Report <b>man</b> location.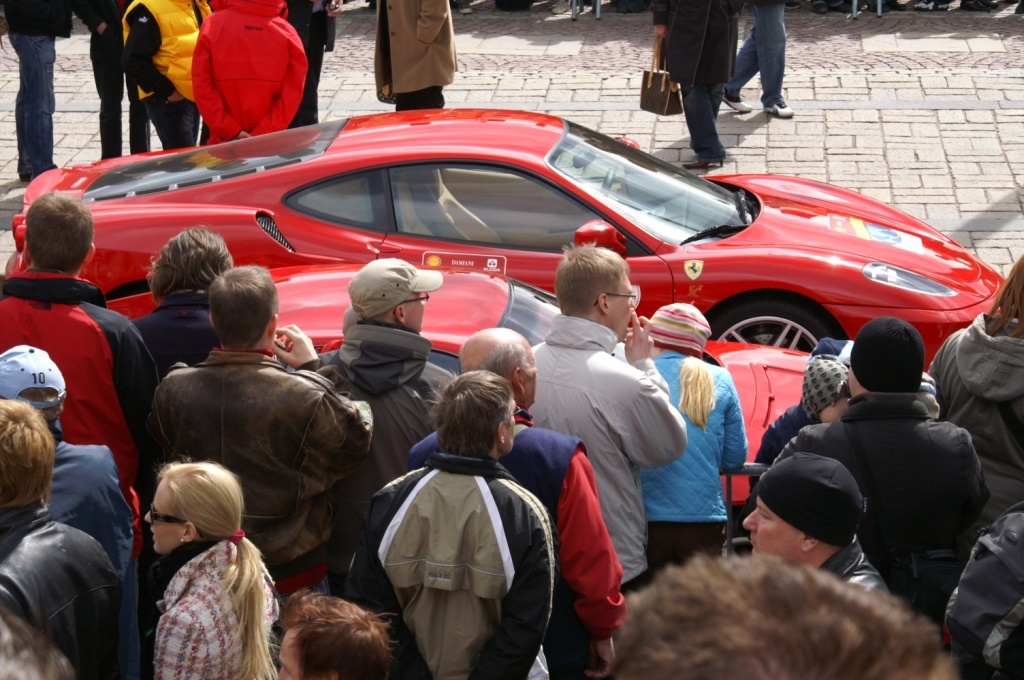
Report: [x1=399, y1=316, x2=628, y2=664].
